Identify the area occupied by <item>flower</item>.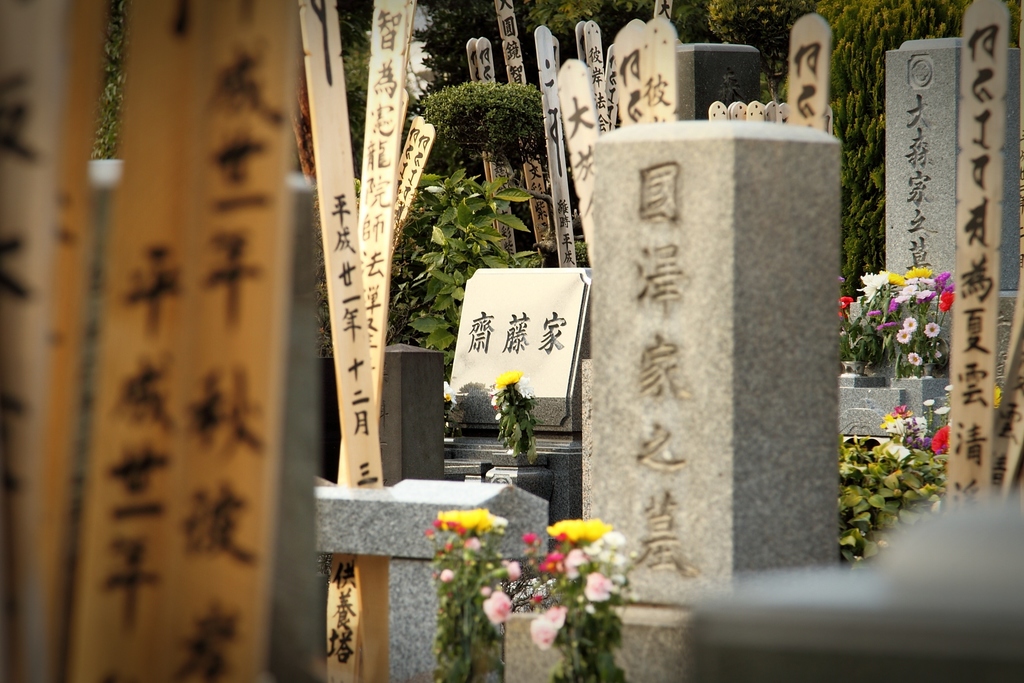
Area: locate(478, 583, 524, 630).
